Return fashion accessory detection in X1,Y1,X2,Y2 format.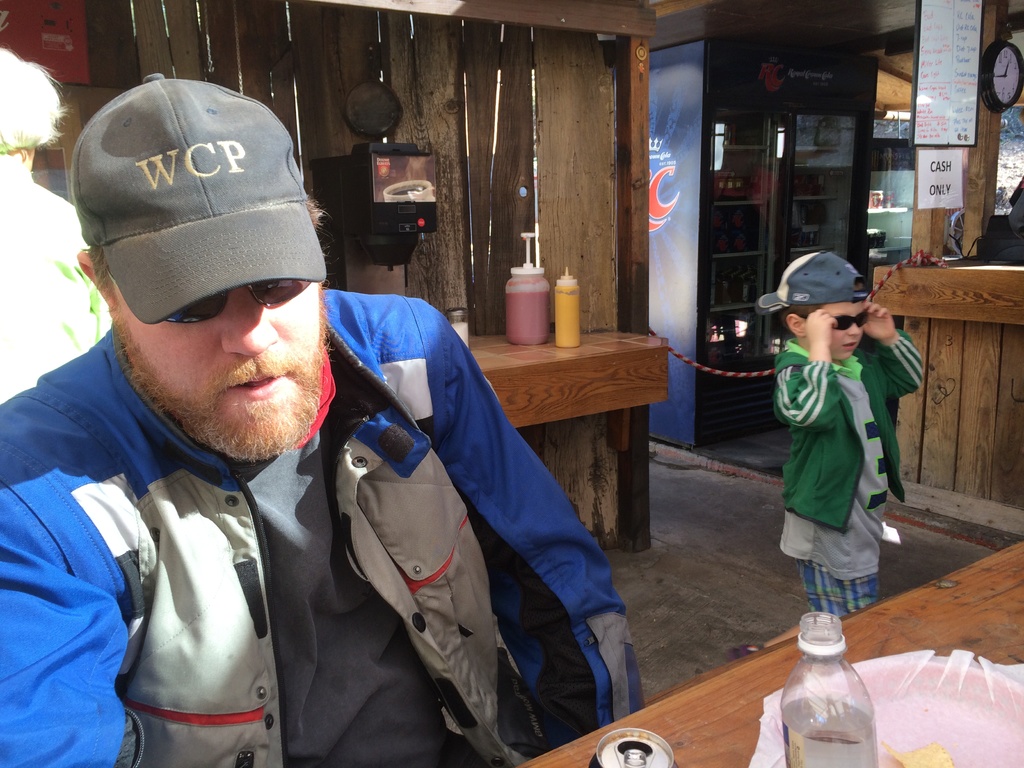
755,246,874,312.
